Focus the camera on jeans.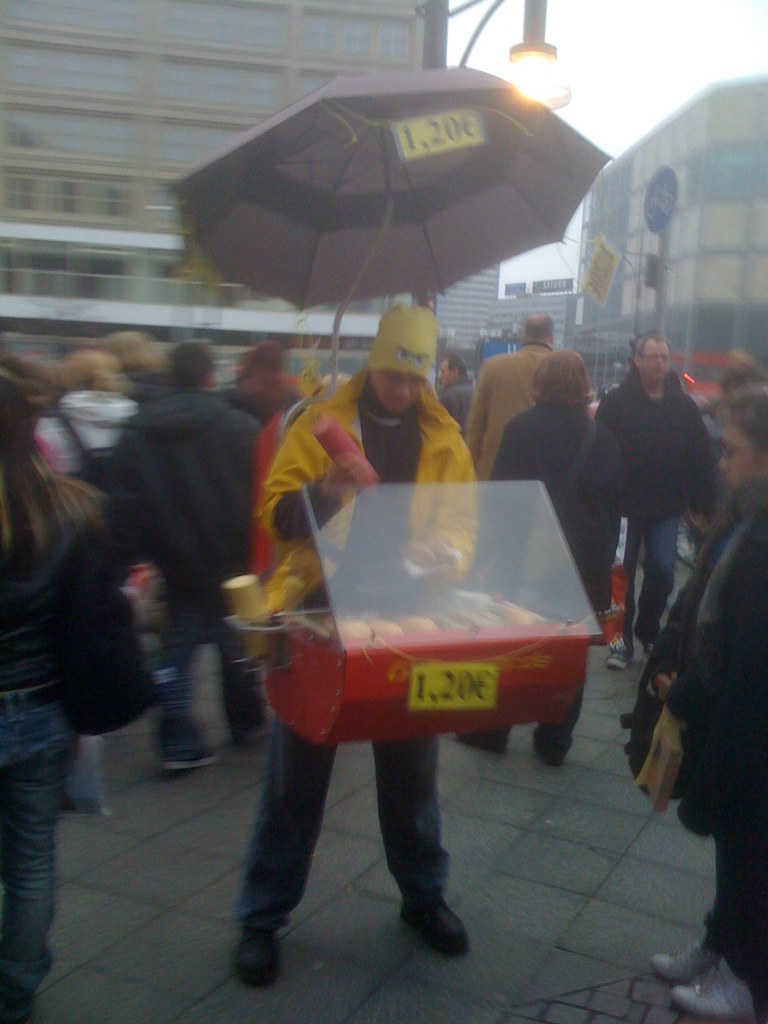
Focus region: <box>0,638,84,1023</box>.
